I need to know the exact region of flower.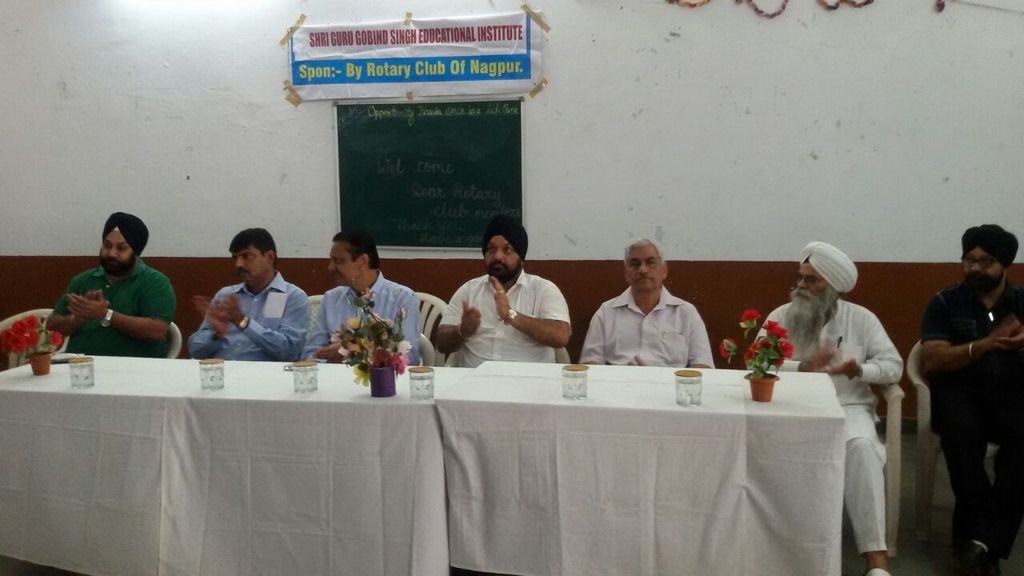
Region: region(22, 314, 40, 332).
